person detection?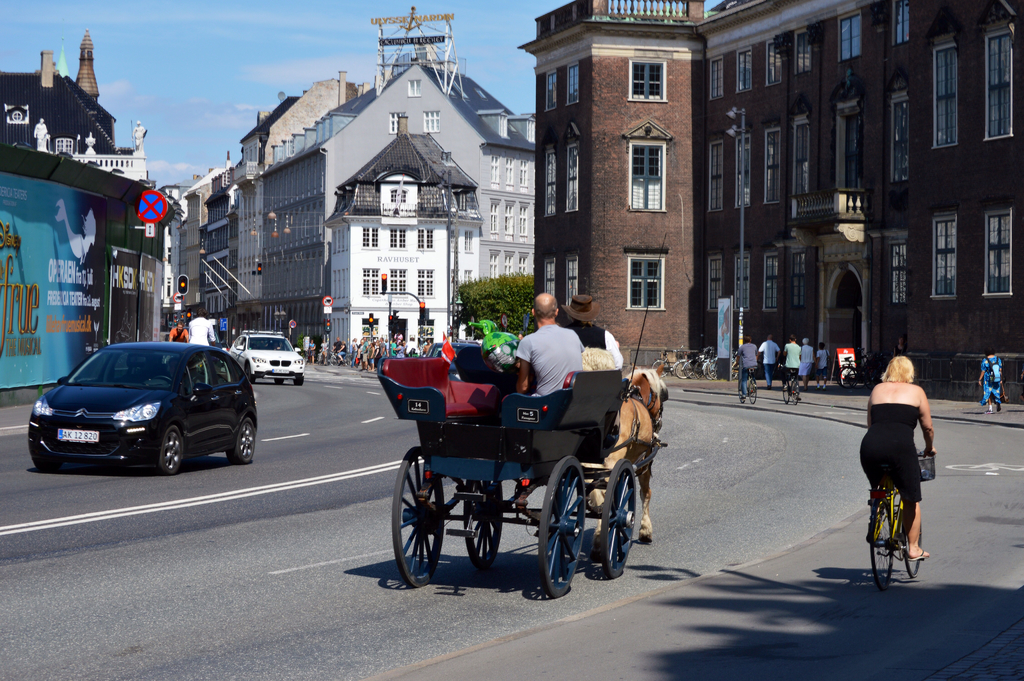
x1=800 y1=337 x2=814 y2=382
